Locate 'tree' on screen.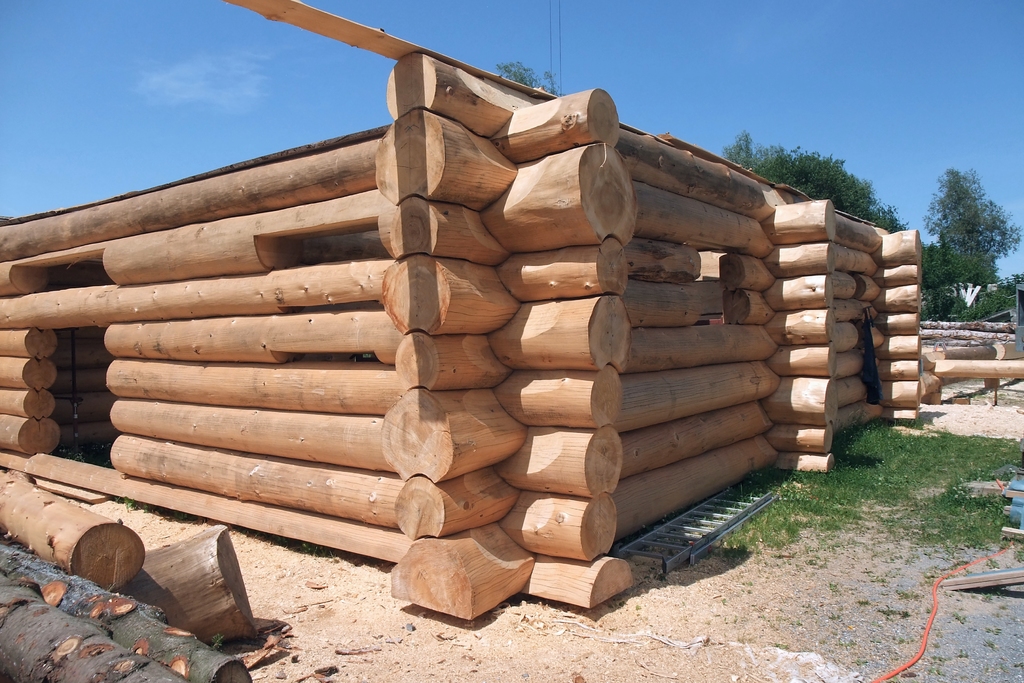
On screen at box(758, 141, 792, 172).
